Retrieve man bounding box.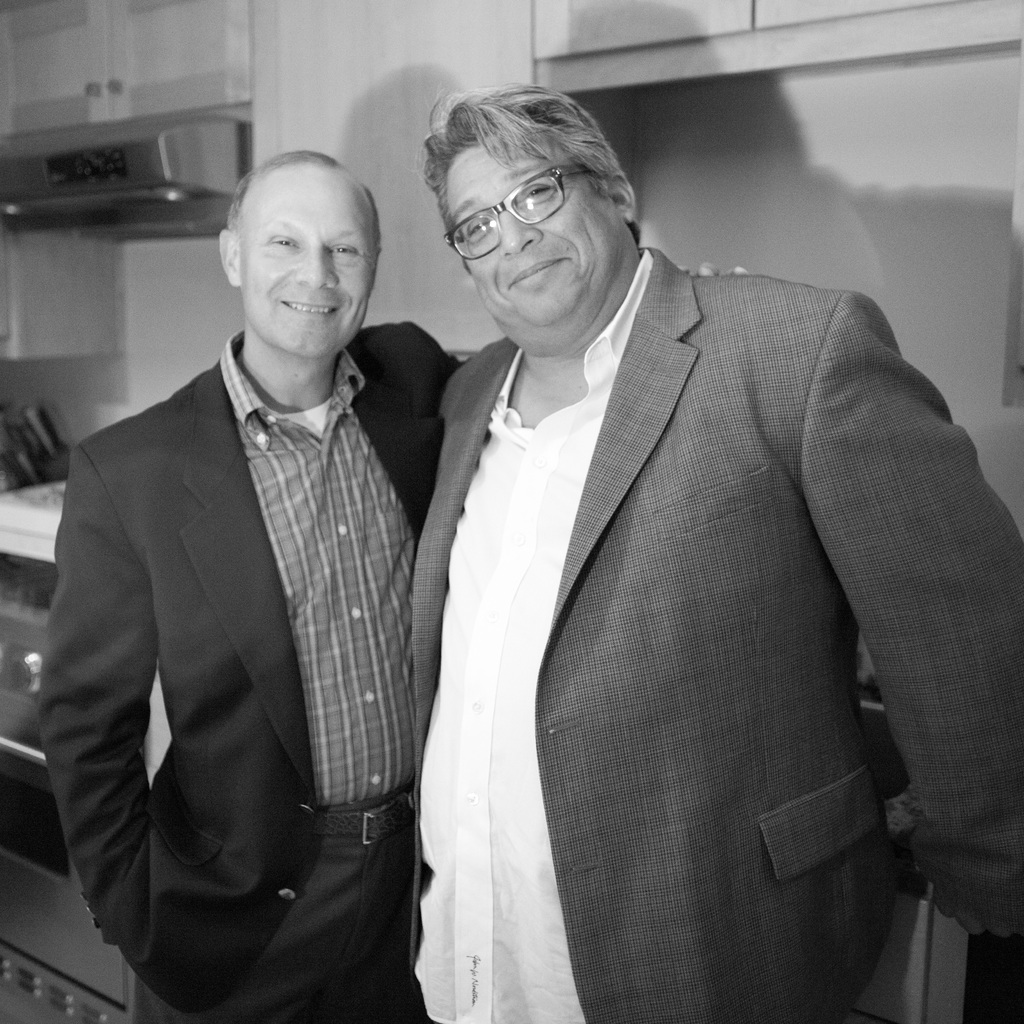
Bounding box: pyautogui.locateOnScreen(38, 120, 463, 1023).
